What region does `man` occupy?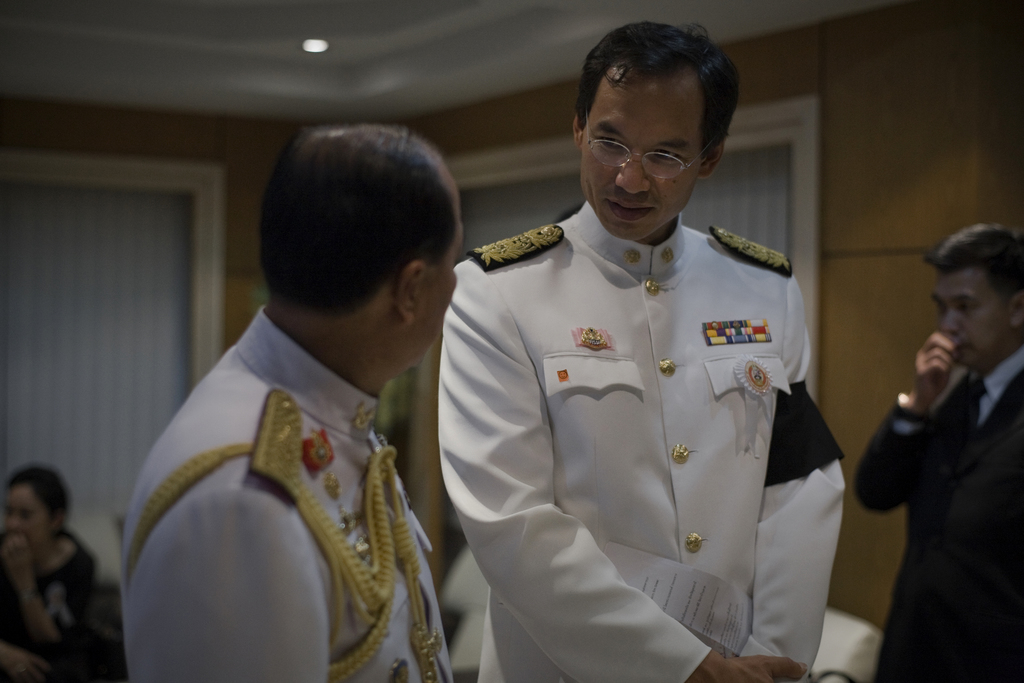
bbox(124, 118, 465, 682).
